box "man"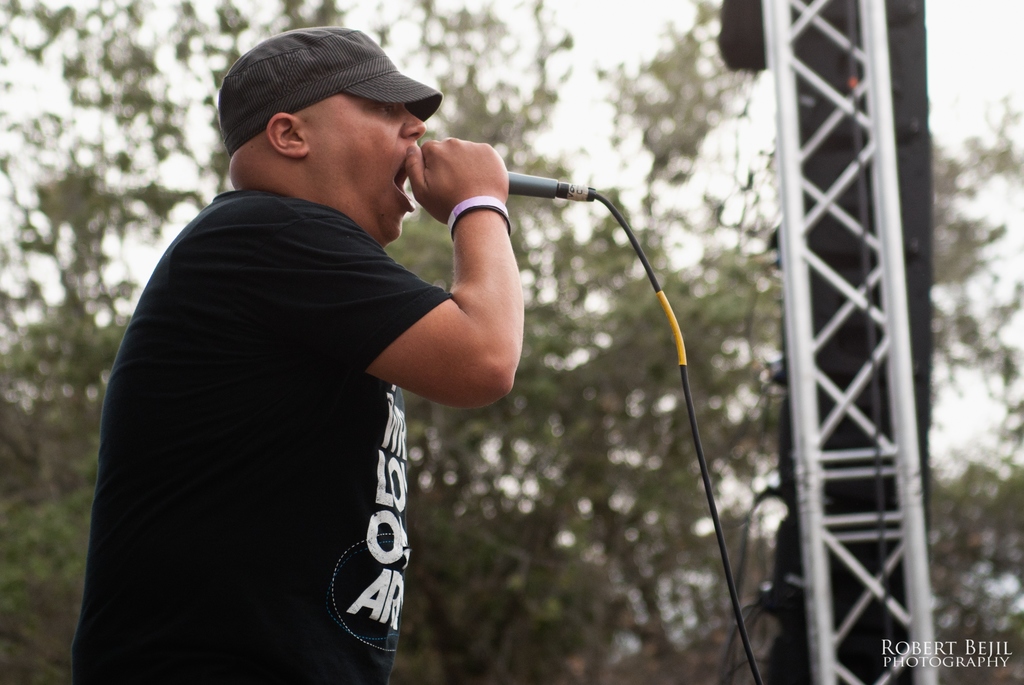
<bbox>85, 19, 577, 669</bbox>
